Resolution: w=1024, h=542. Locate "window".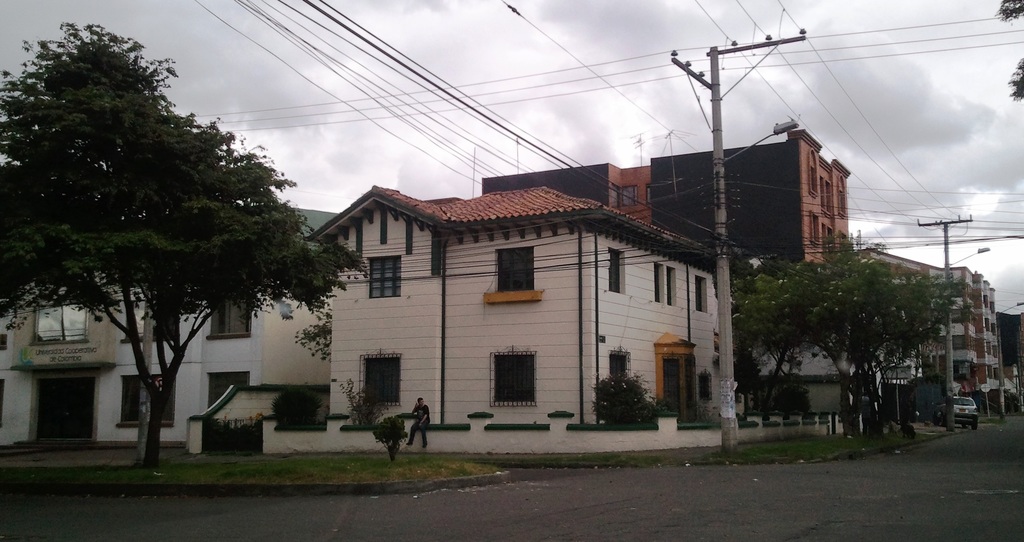
(left=115, top=377, right=175, bottom=428).
